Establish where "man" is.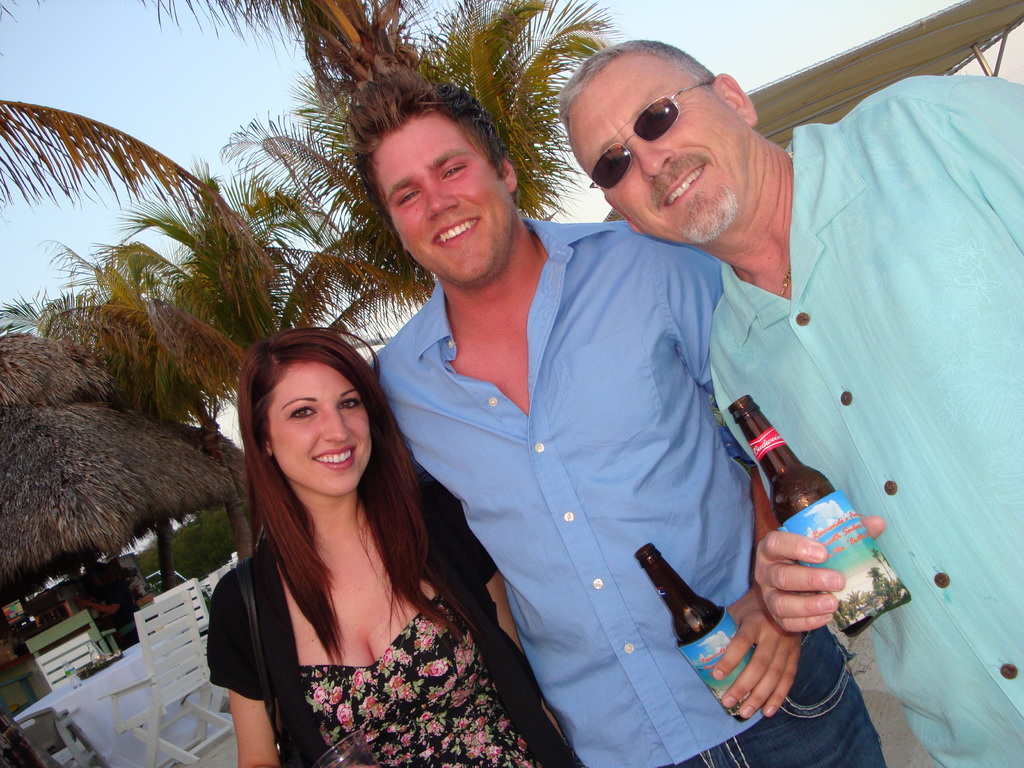
Established at bbox(70, 555, 143, 650).
